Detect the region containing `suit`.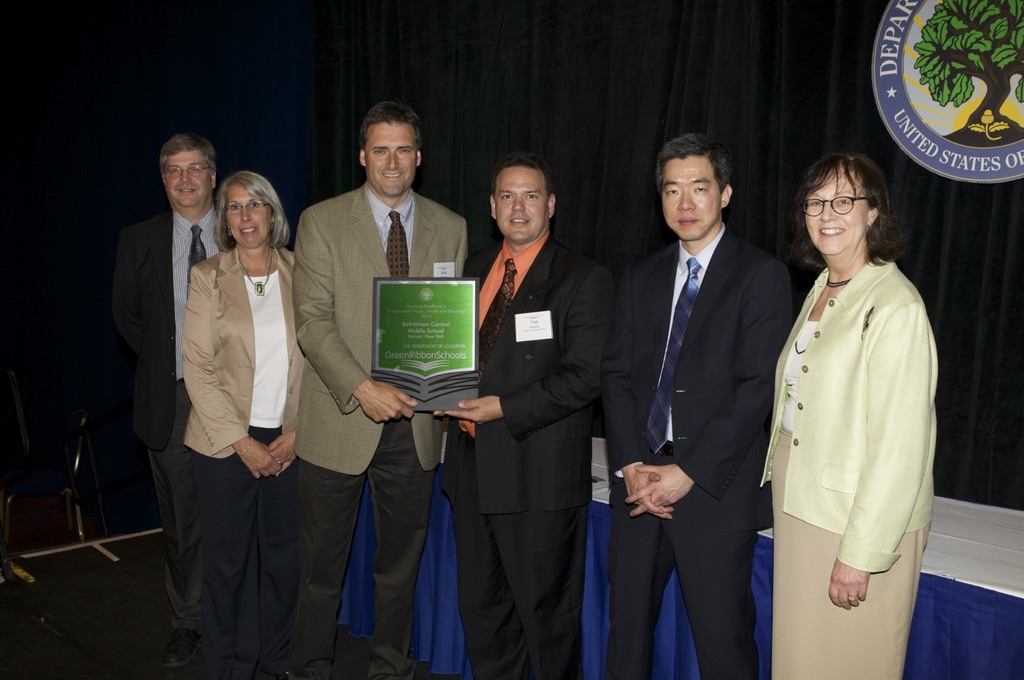
locate(110, 214, 234, 638).
